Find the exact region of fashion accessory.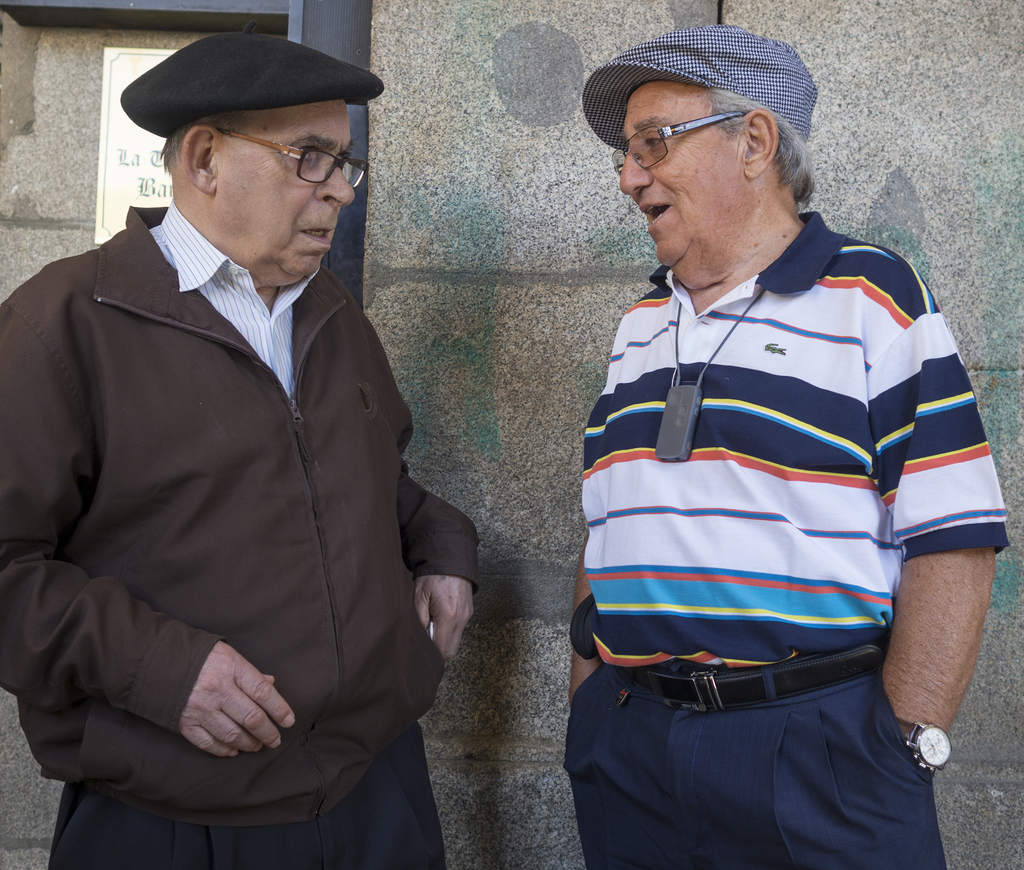
Exact region: detection(637, 647, 882, 716).
